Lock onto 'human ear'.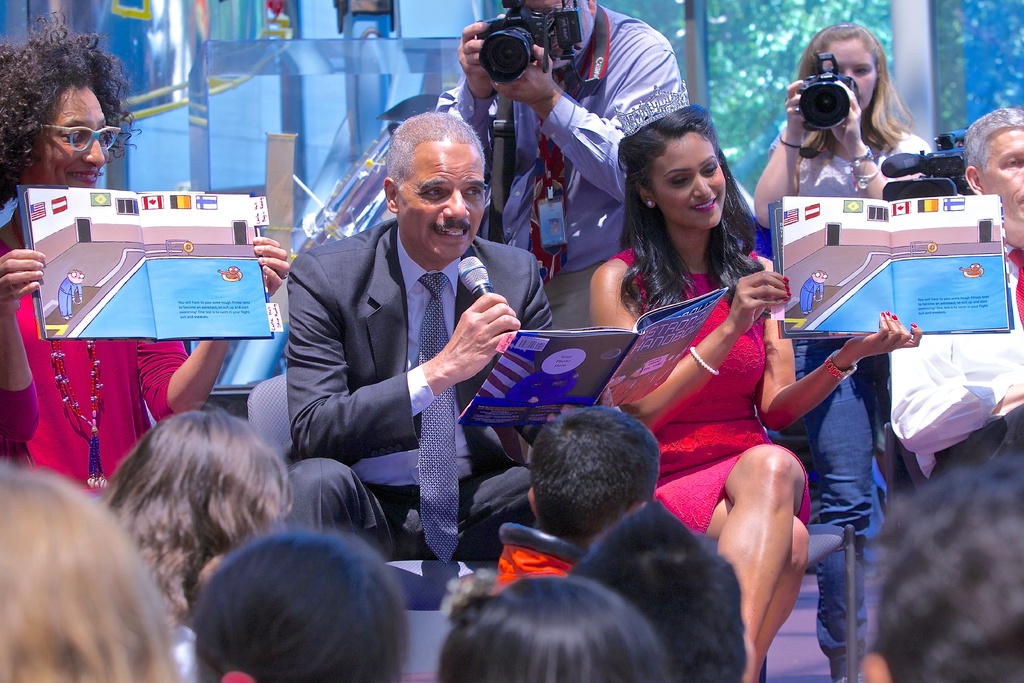
Locked: x1=525 y1=484 x2=538 y2=516.
